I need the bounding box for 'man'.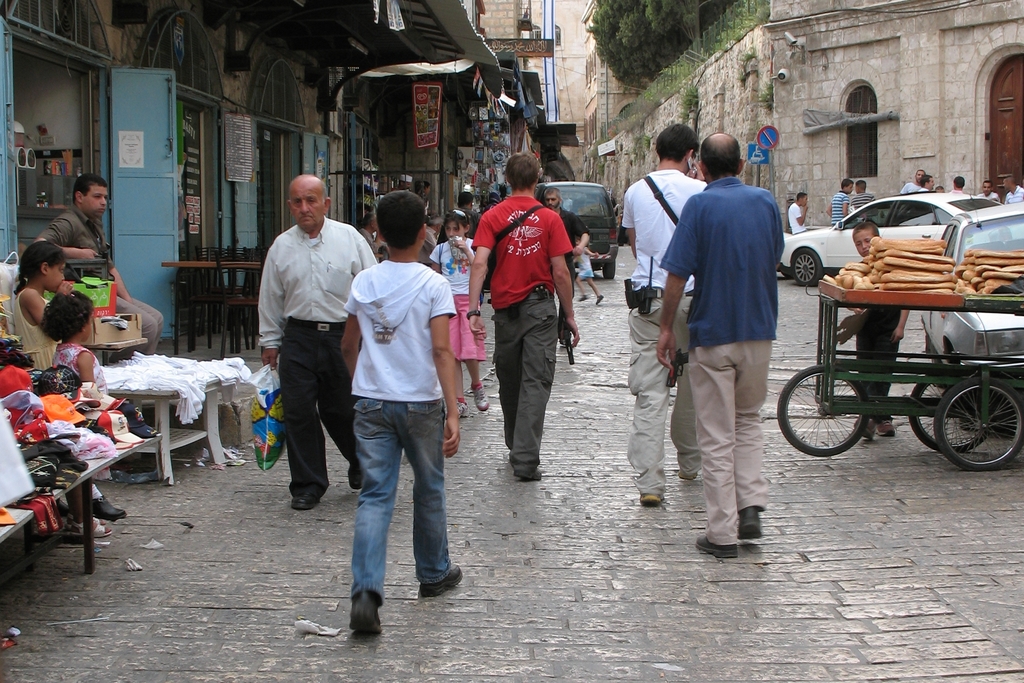
Here it is: [x1=901, y1=170, x2=924, y2=191].
